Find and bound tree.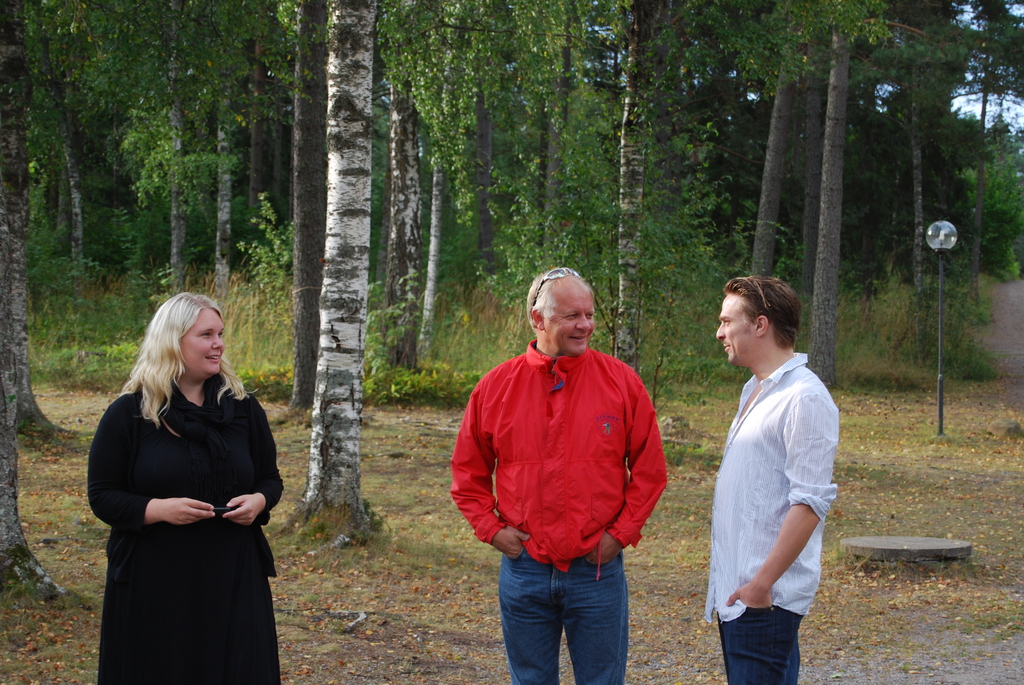
Bound: {"x1": 867, "y1": 0, "x2": 1023, "y2": 389}.
